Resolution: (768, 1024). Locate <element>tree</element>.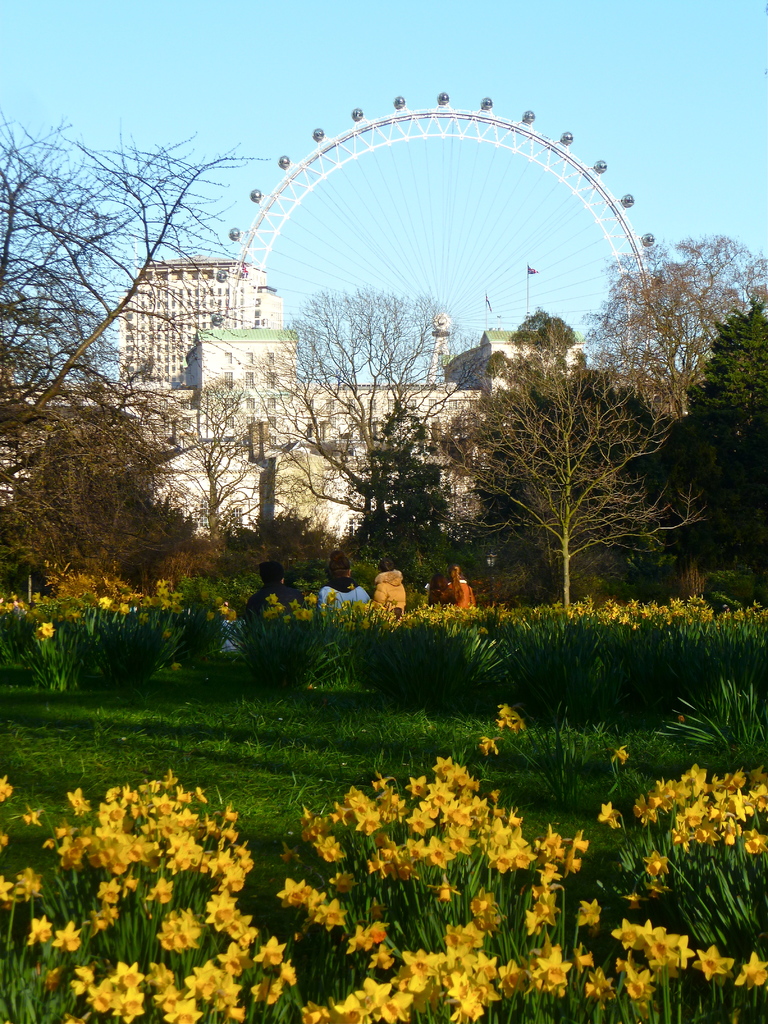
(left=586, top=225, right=767, bottom=413).
